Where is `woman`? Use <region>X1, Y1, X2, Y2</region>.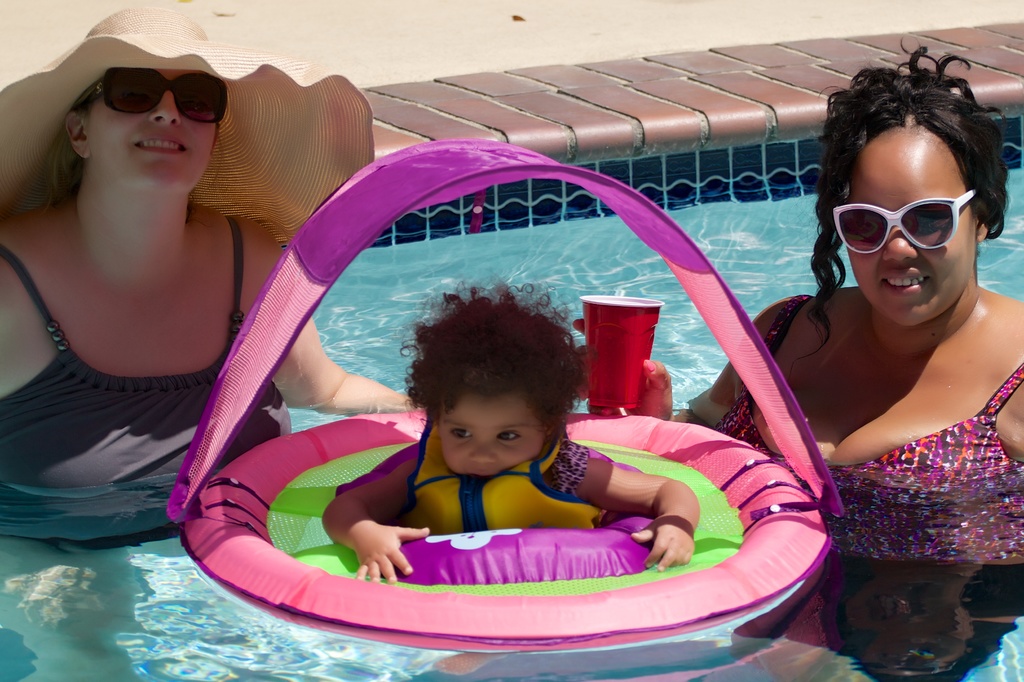
<region>577, 31, 1023, 561</region>.
